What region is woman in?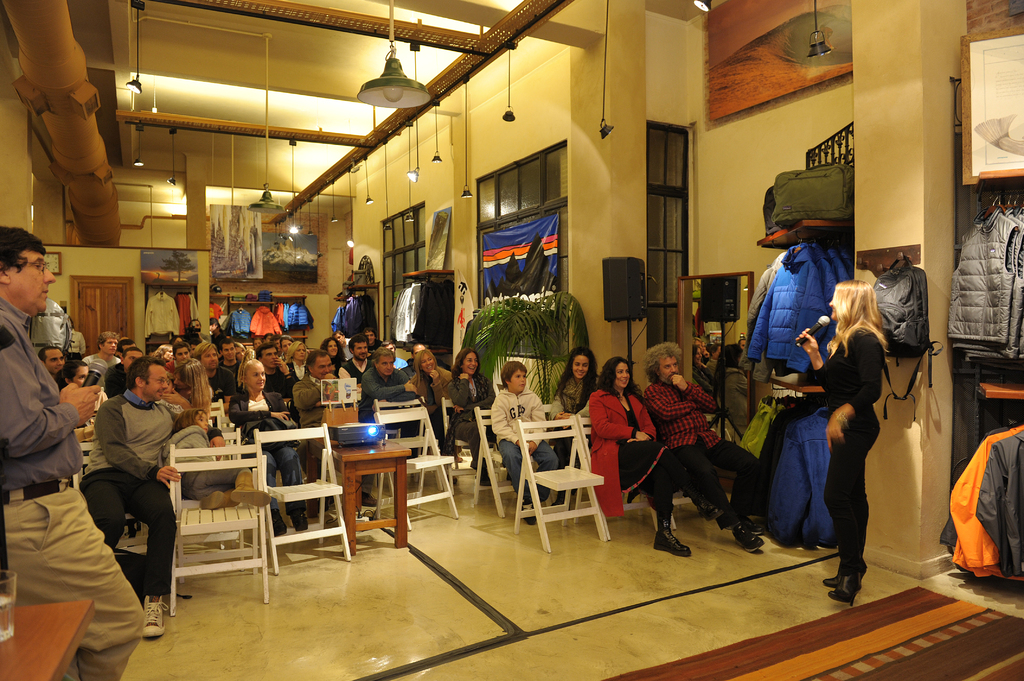
crop(276, 332, 292, 365).
